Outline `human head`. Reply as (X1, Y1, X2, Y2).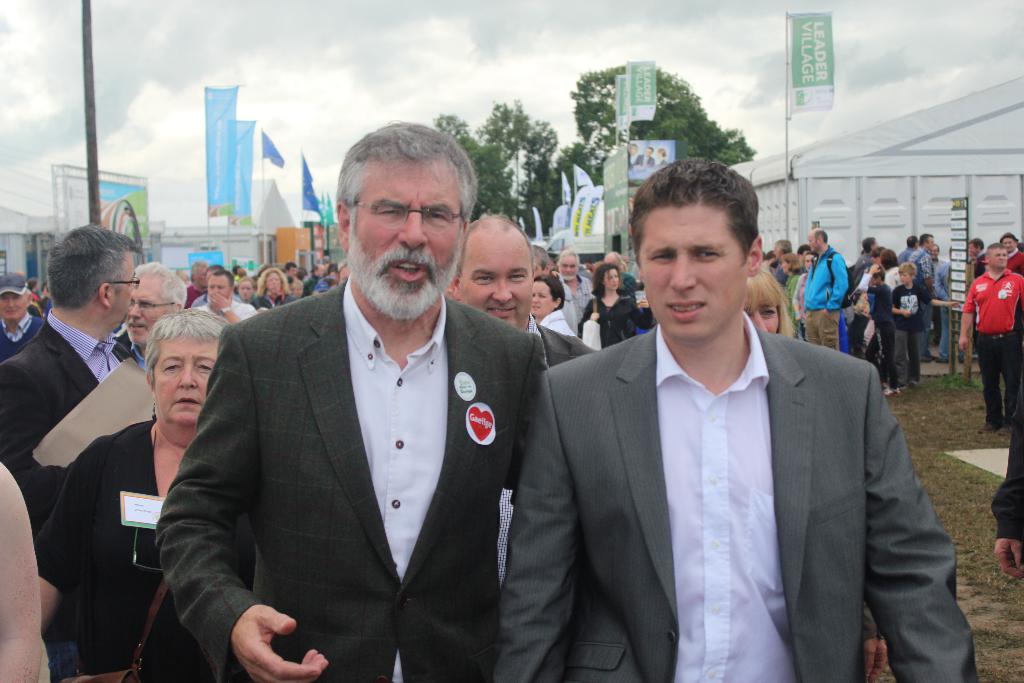
(0, 270, 30, 323).
